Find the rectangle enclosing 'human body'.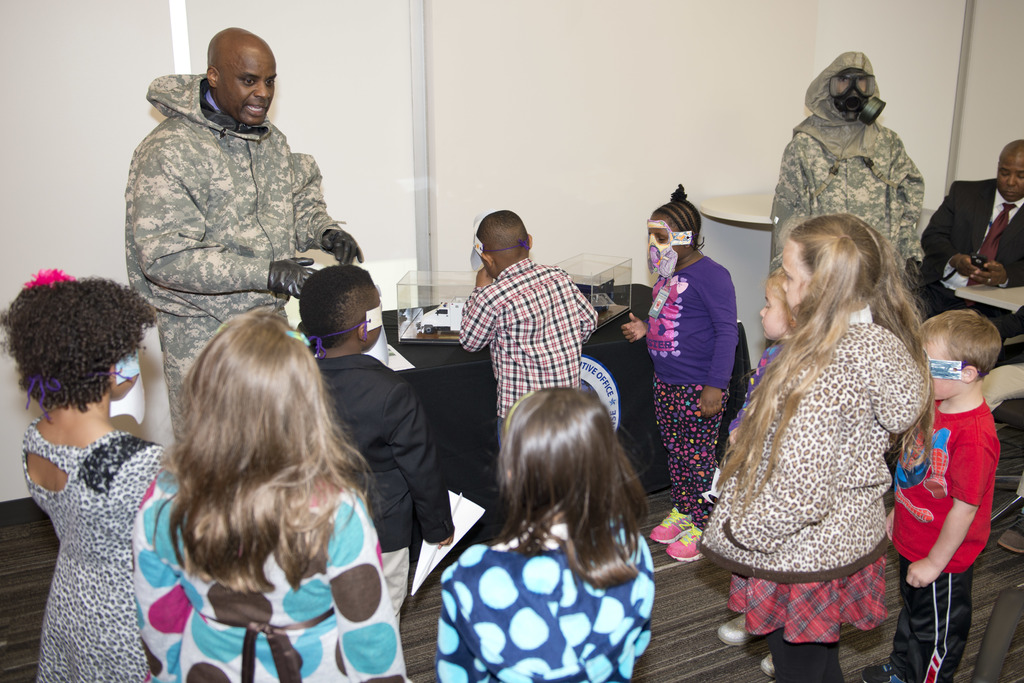
[left=619, top=257, right=729, bottom=577].
